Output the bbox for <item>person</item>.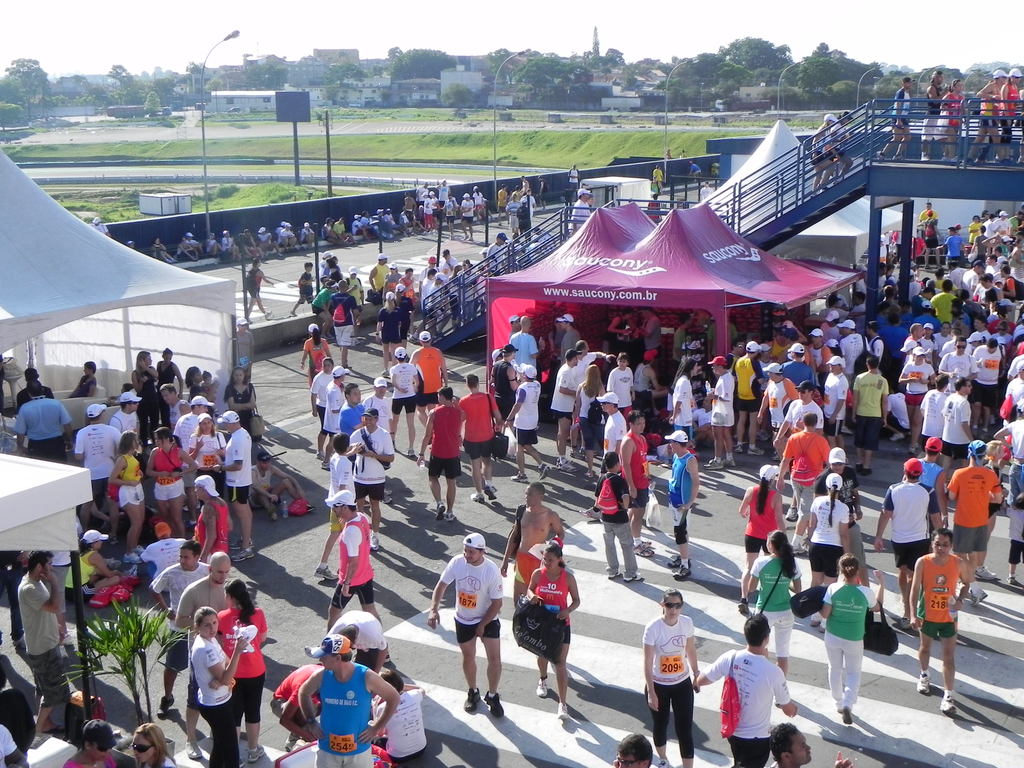
67:358:95:397.
